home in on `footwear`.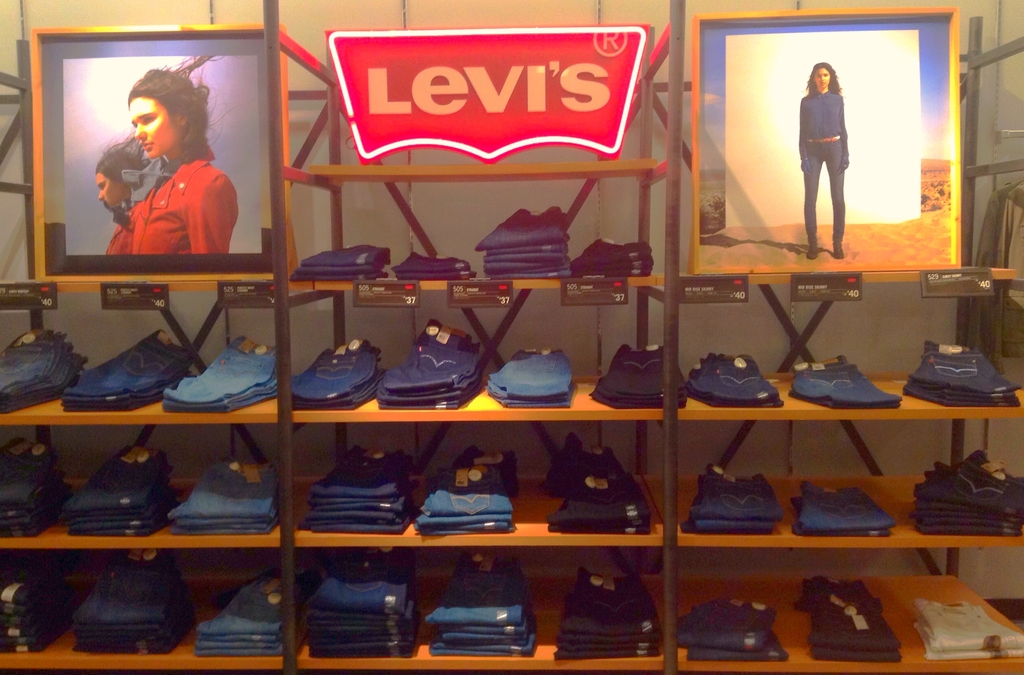
Homed in at <box>806,243,818,257</box>.
